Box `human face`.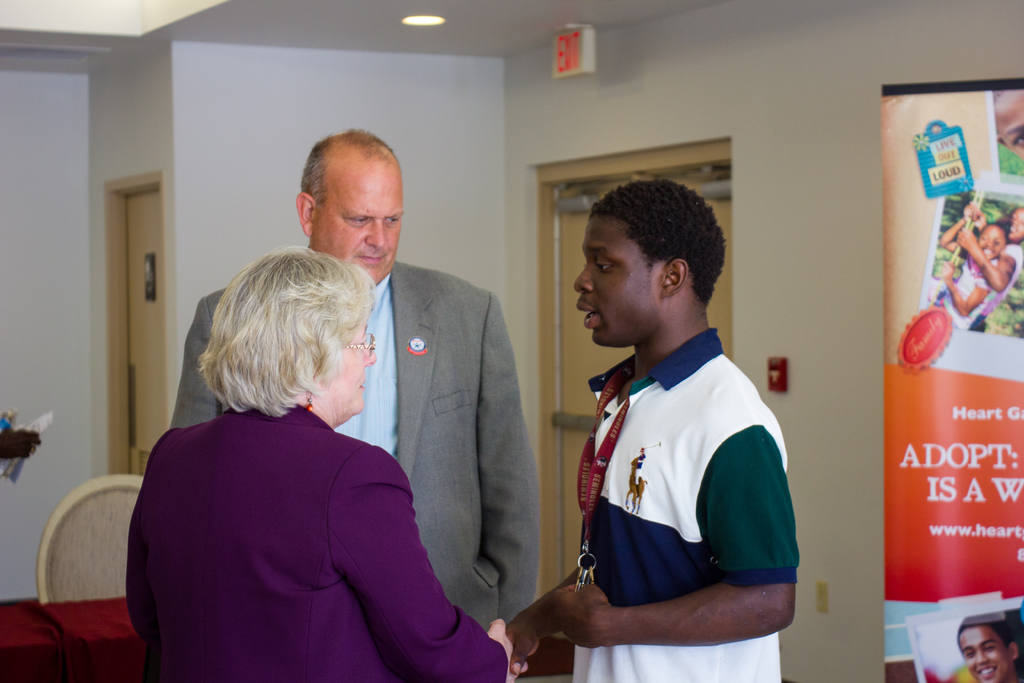
pyautogui.locateOnScreen(312, 331, 378, 420).
